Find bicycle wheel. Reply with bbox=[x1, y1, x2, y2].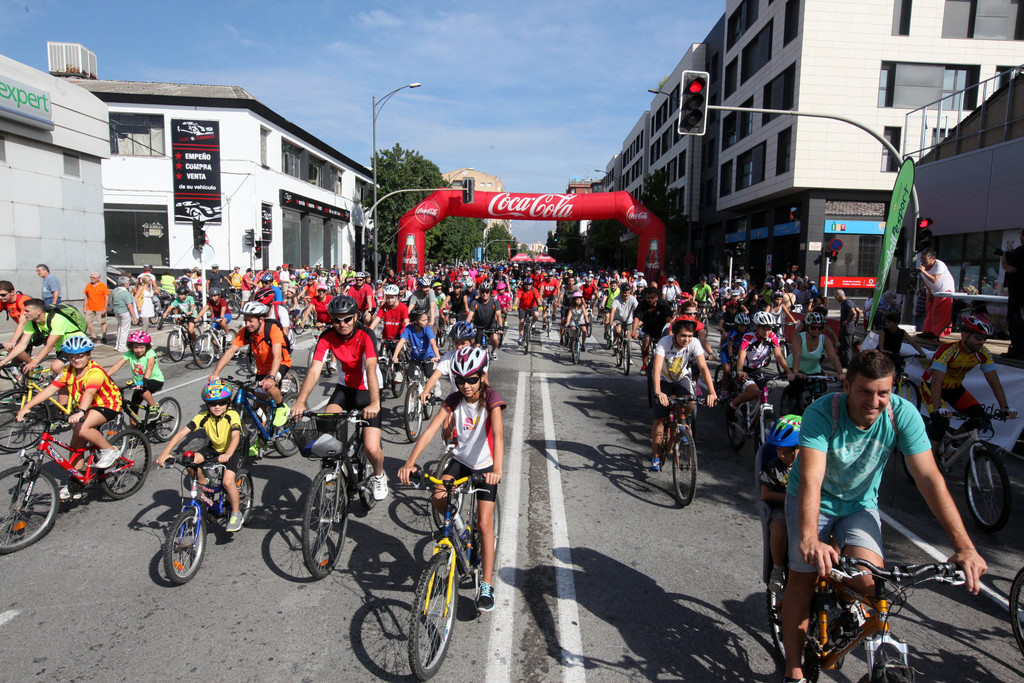
bbox=[671, 427, 698, 507].
